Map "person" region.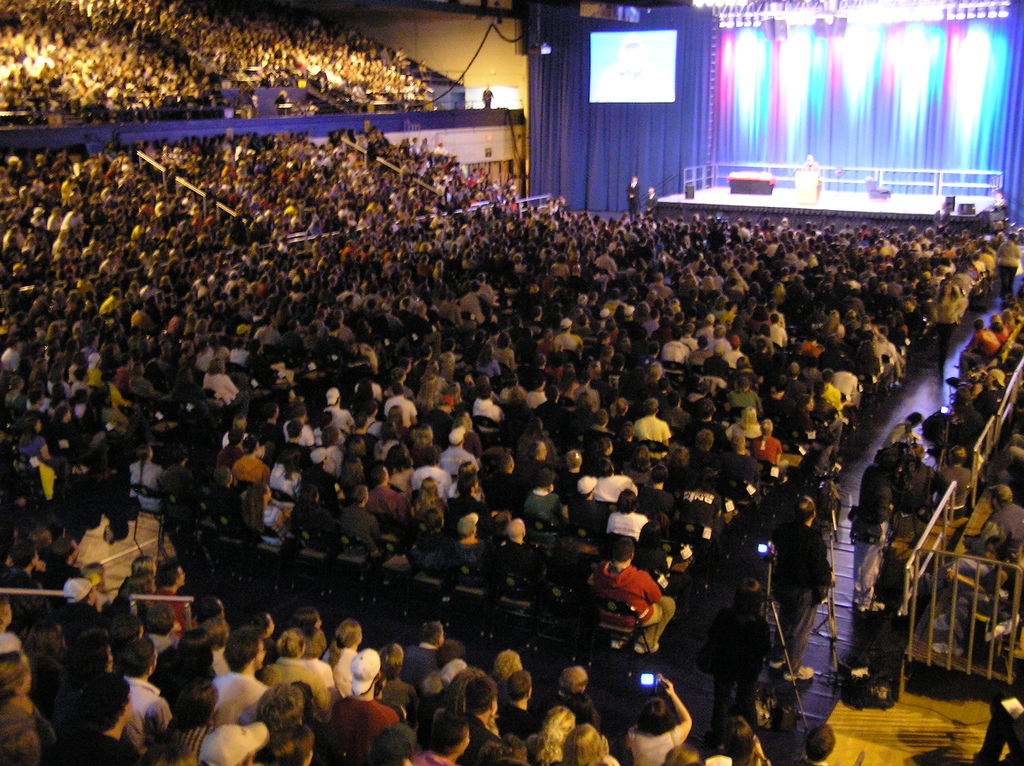
Mapped to pyautogui.locateOnScreen(50, 403, 91, 459).
